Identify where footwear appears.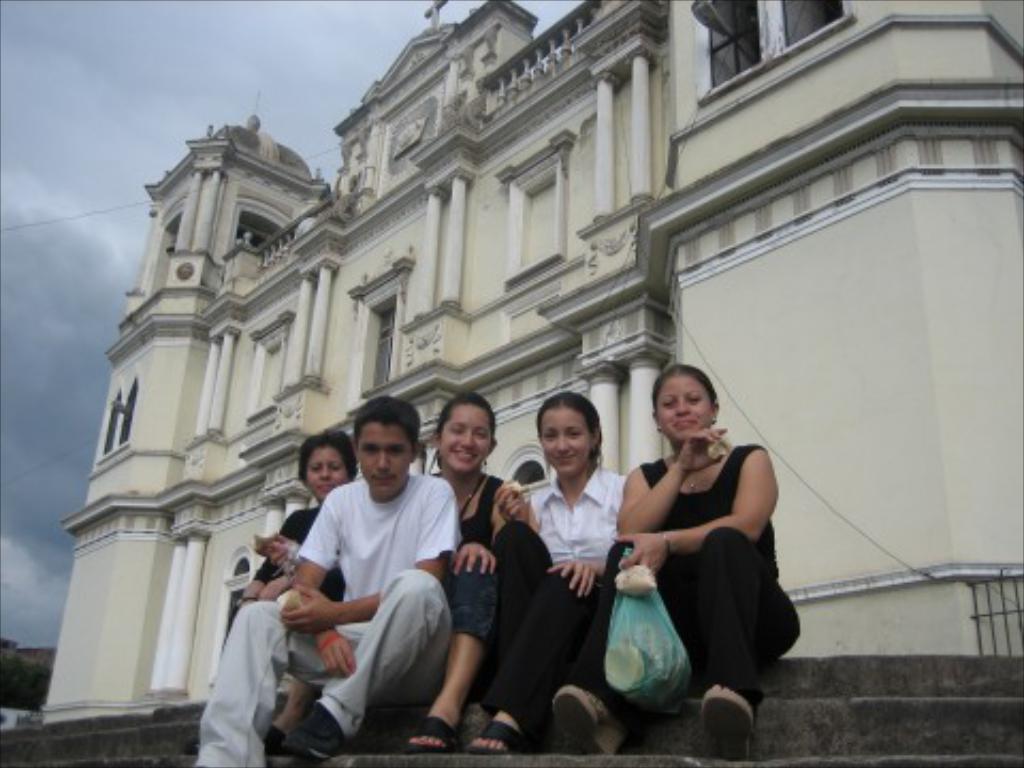
Appears at <bbox>465, 717, 527, 755</bbox>.
